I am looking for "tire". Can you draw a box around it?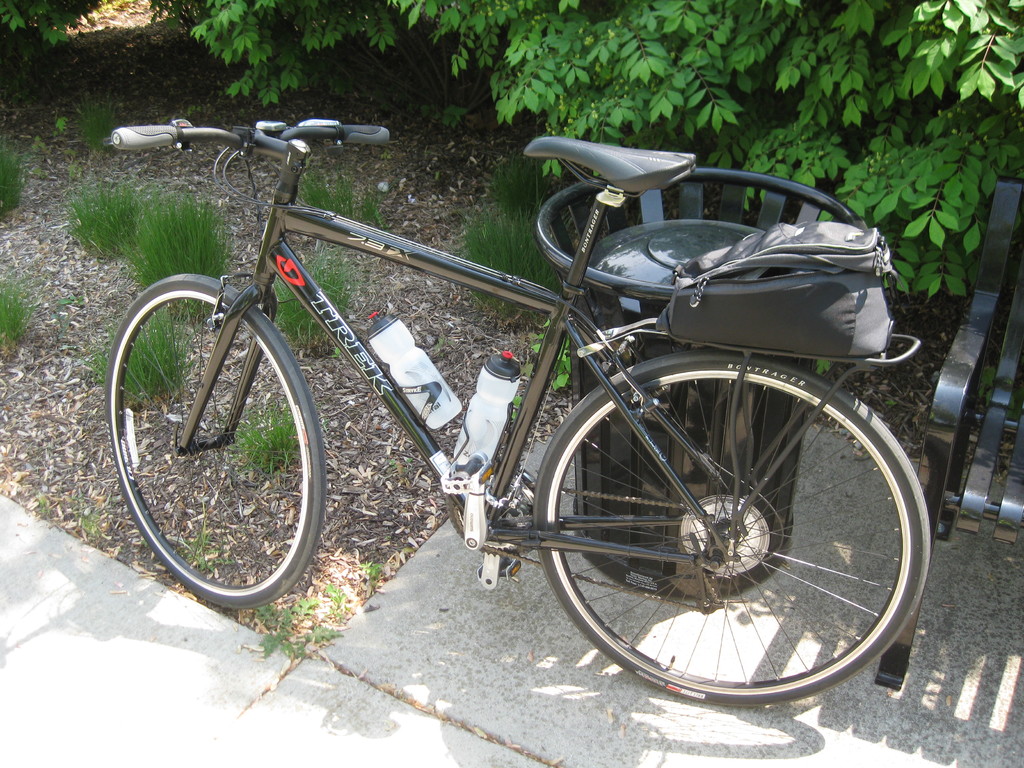
Sure, the bounding box is [531, 349, 943, 703].
